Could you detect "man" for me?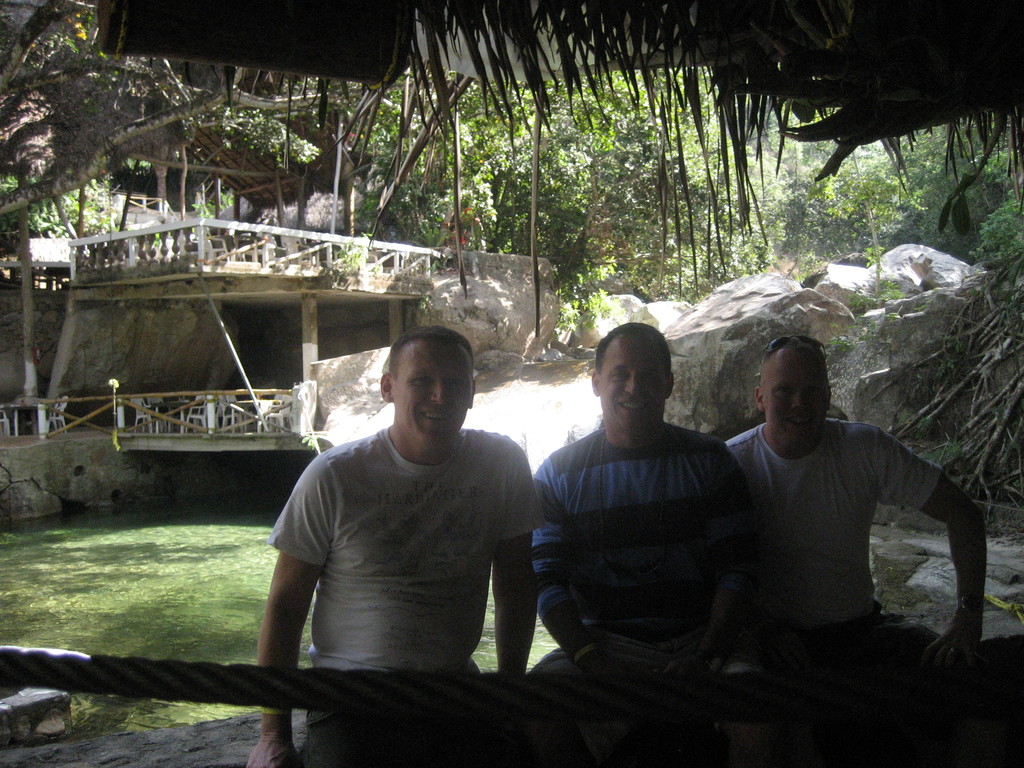
Detection result: <region>518, 325, 789, 753</region>.
